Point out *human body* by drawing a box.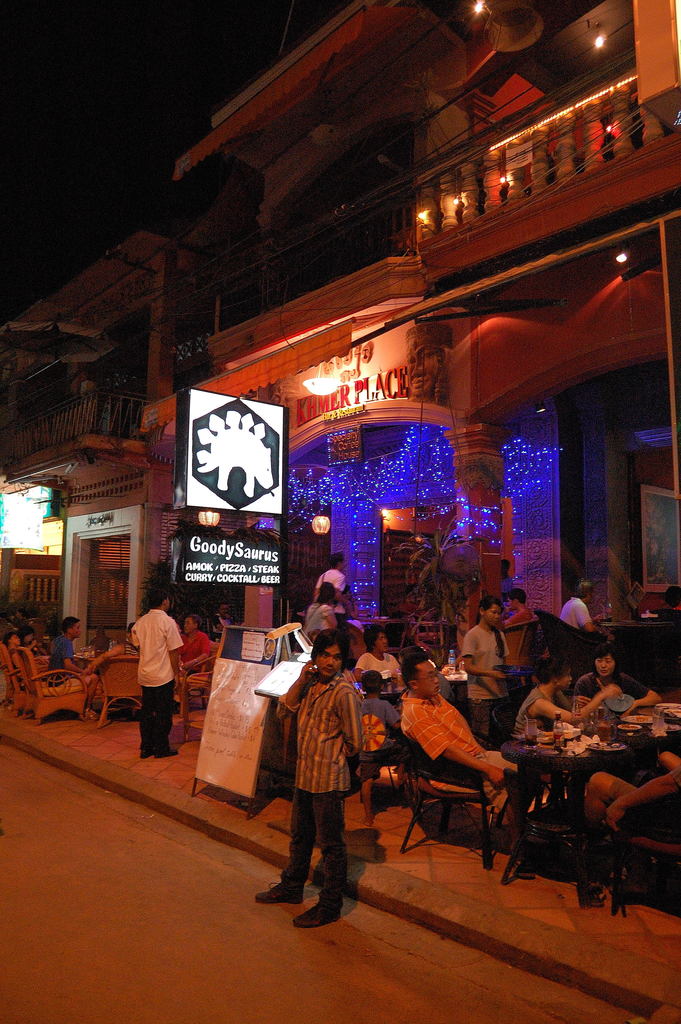
x1=356 y1=624 x2=416 y2=692.
